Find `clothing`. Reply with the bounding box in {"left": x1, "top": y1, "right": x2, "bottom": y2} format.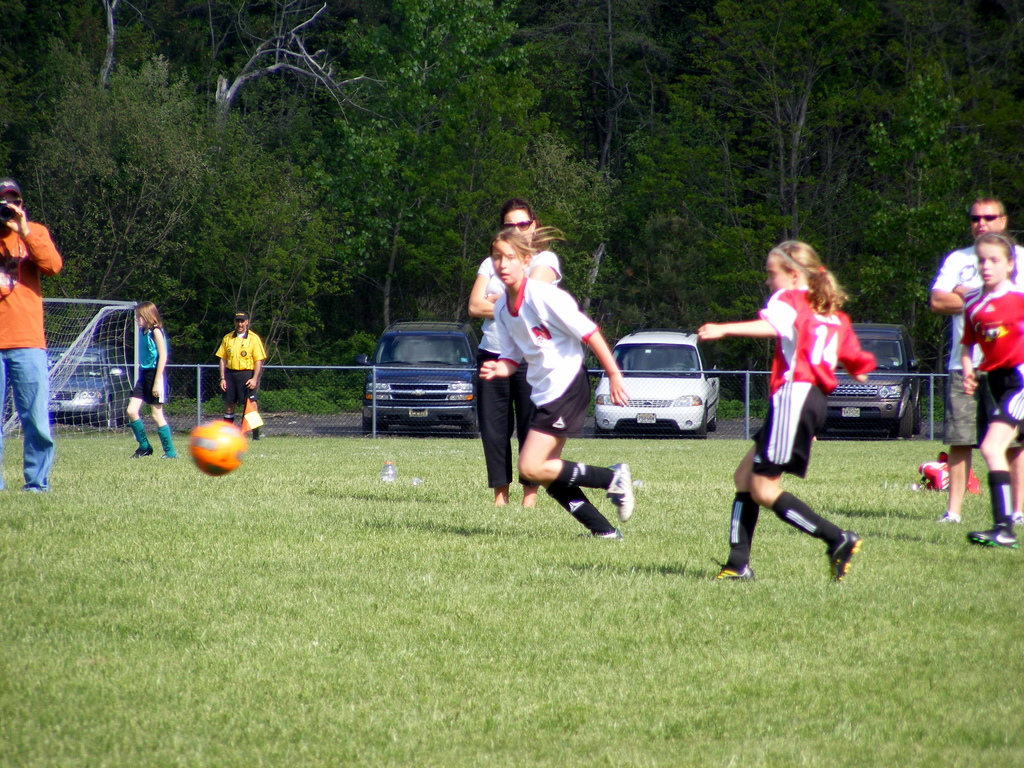
{"left": 751, "top": 285, "right": 870, "bottom": 474}.
